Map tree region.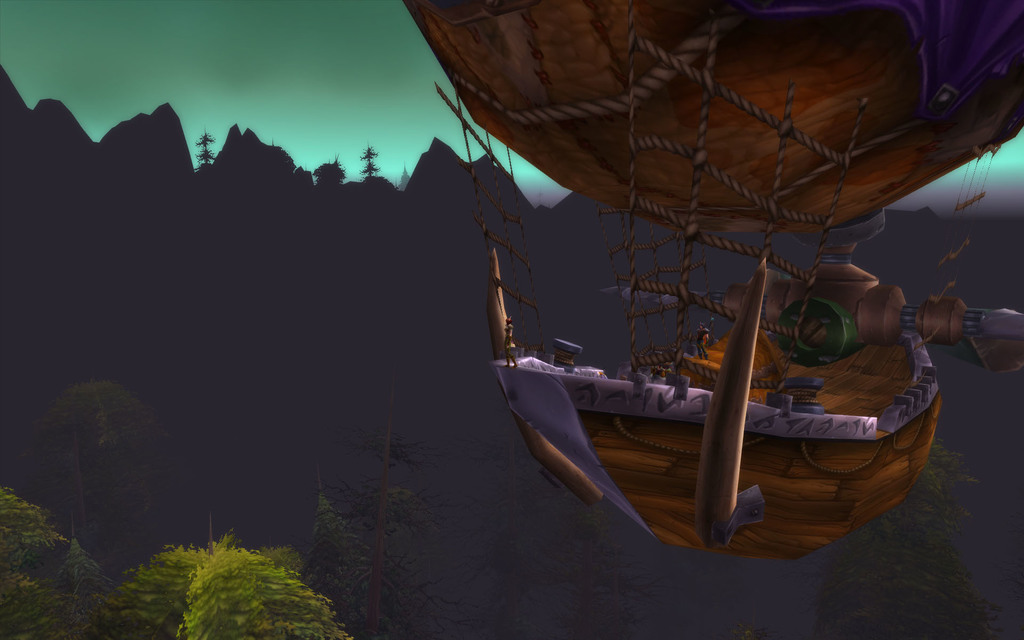
Mapped to [x1=810, y1=438, x2=997, y2=637].
